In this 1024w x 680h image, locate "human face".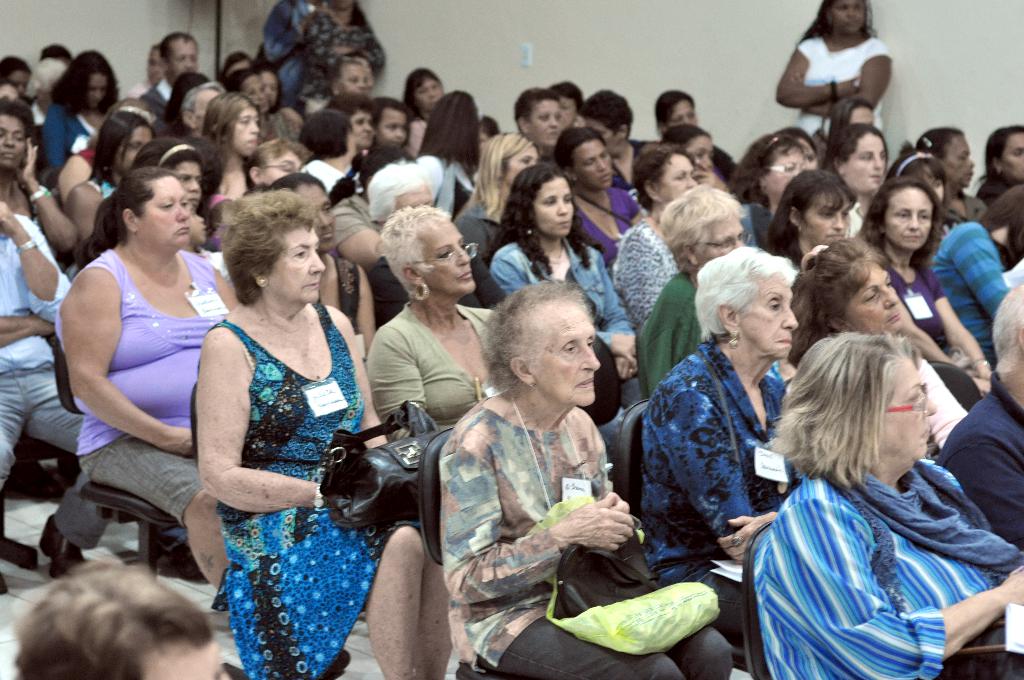
Bounding box: 134:619:228:679.
